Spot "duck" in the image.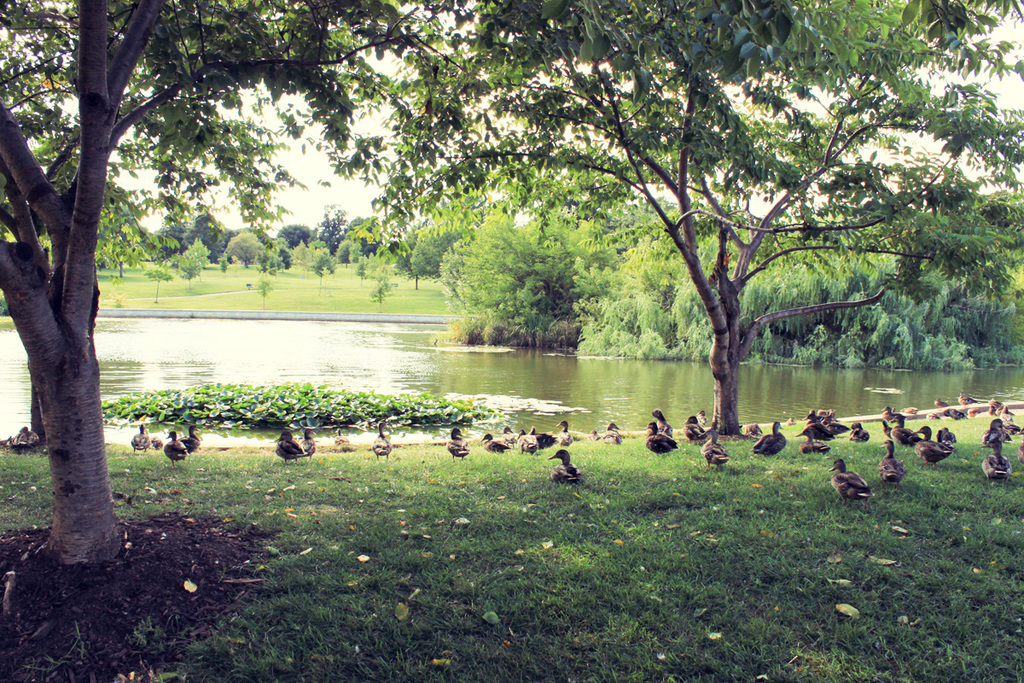
"duck" found at <region>828, 458, 875, 502</region>.
